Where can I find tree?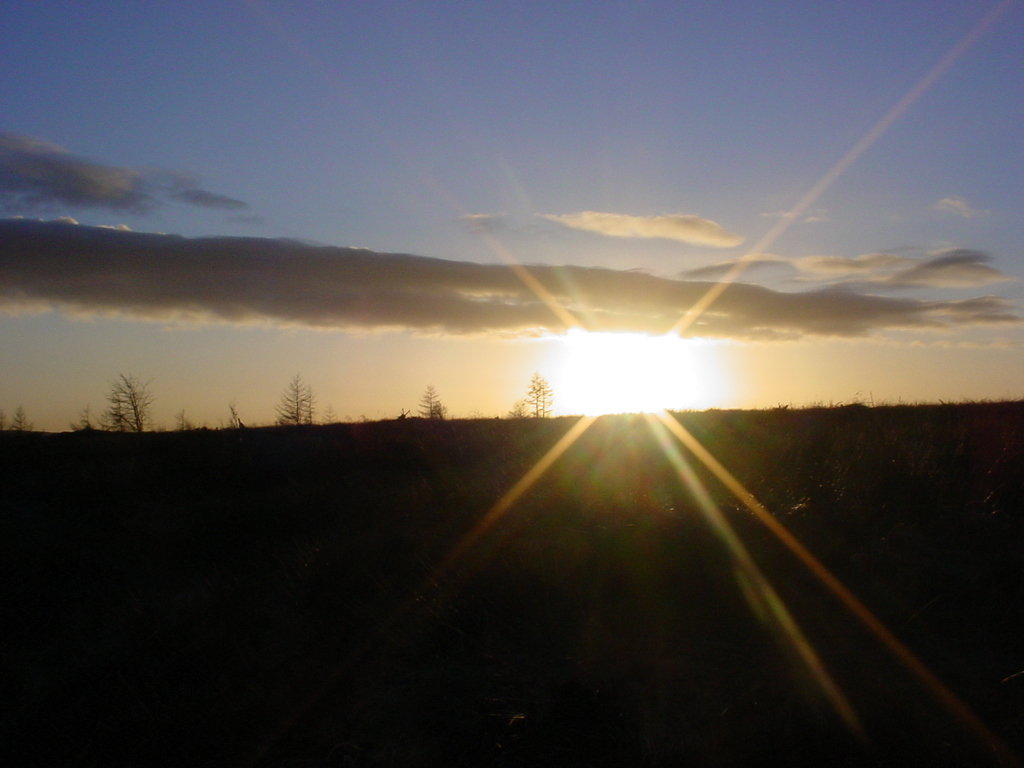
You can find it at region(224, 402, 248, 432).
